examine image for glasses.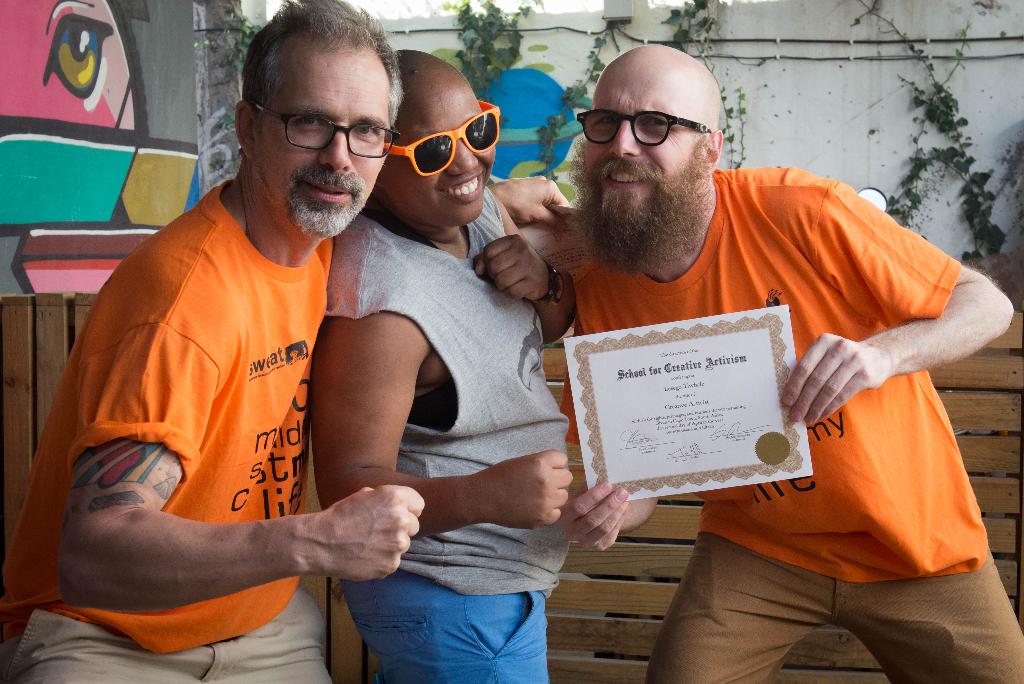
Examination result: 573, 110, 714, 146.
